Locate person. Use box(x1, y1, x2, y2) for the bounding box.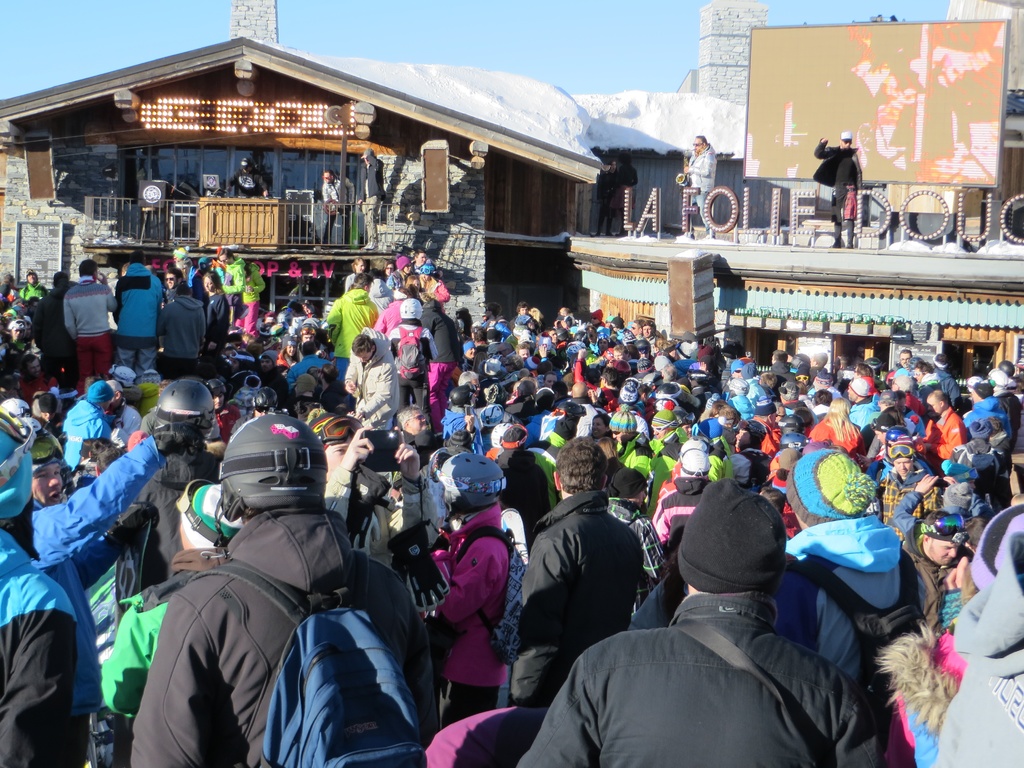
box(314, 270, 376, 355).
